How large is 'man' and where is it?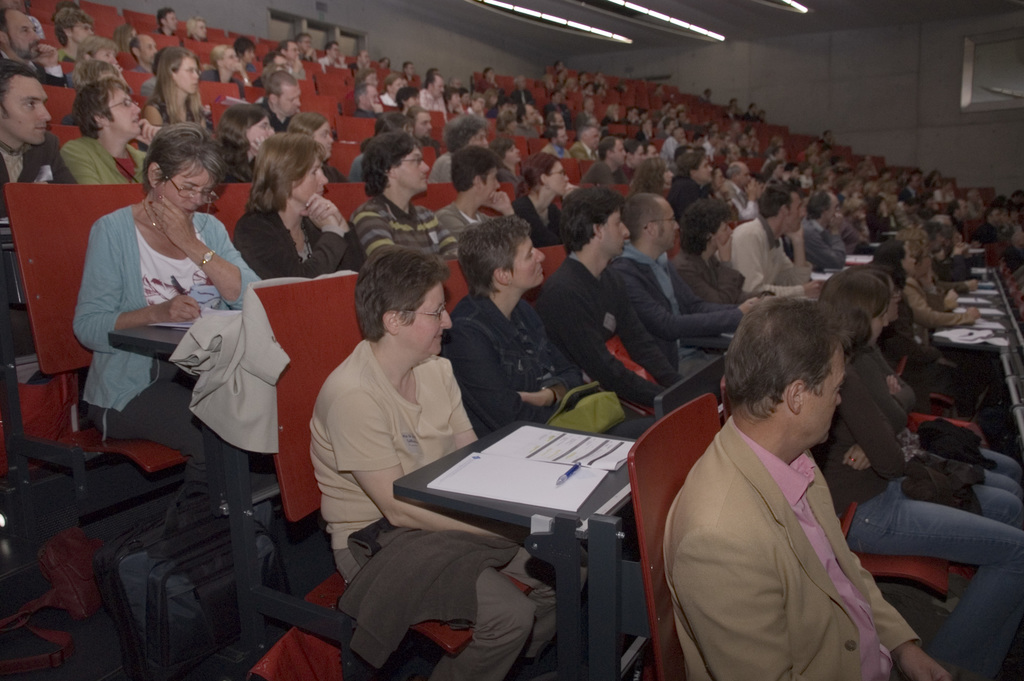
Bounding box: select_region(132, 33, 157, 72).
